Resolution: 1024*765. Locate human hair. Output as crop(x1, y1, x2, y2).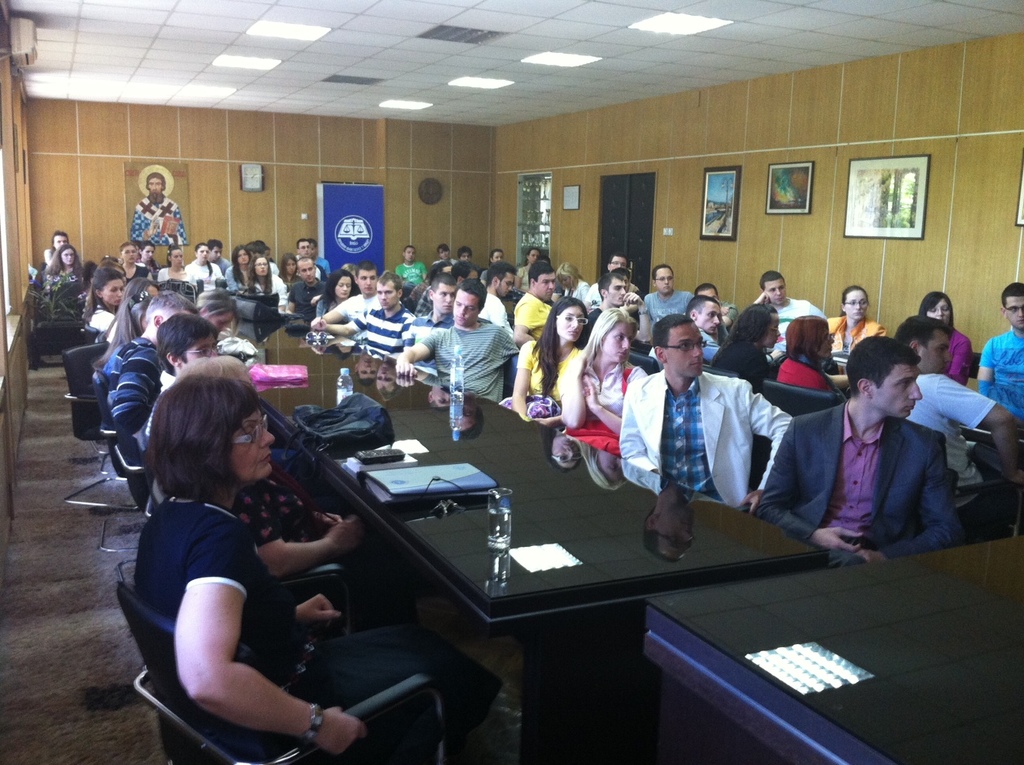
crop(246, 255, 279, 297).
